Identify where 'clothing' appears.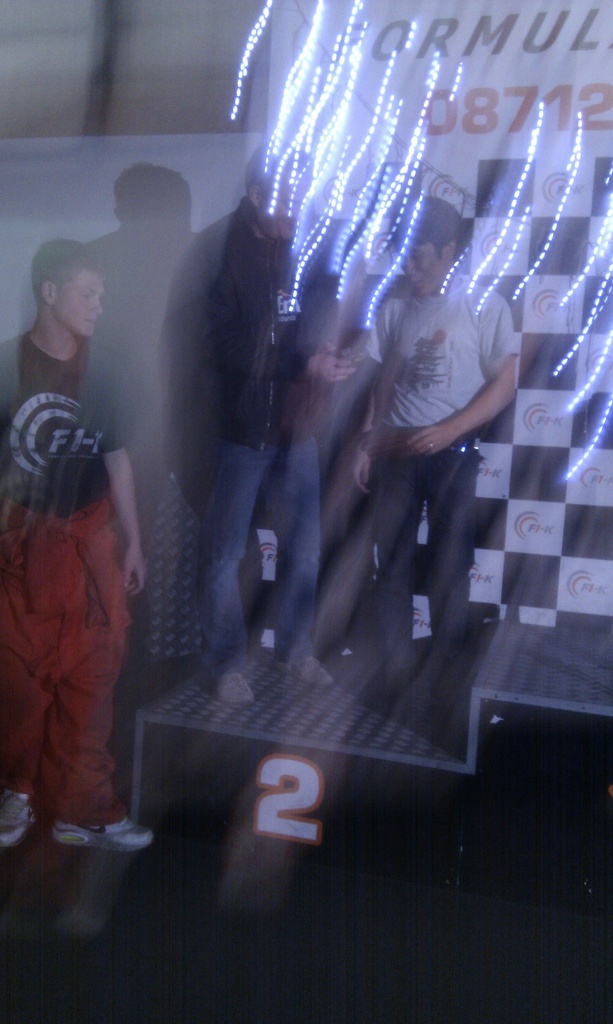
Appears at box(171, 207, 346, 673).
